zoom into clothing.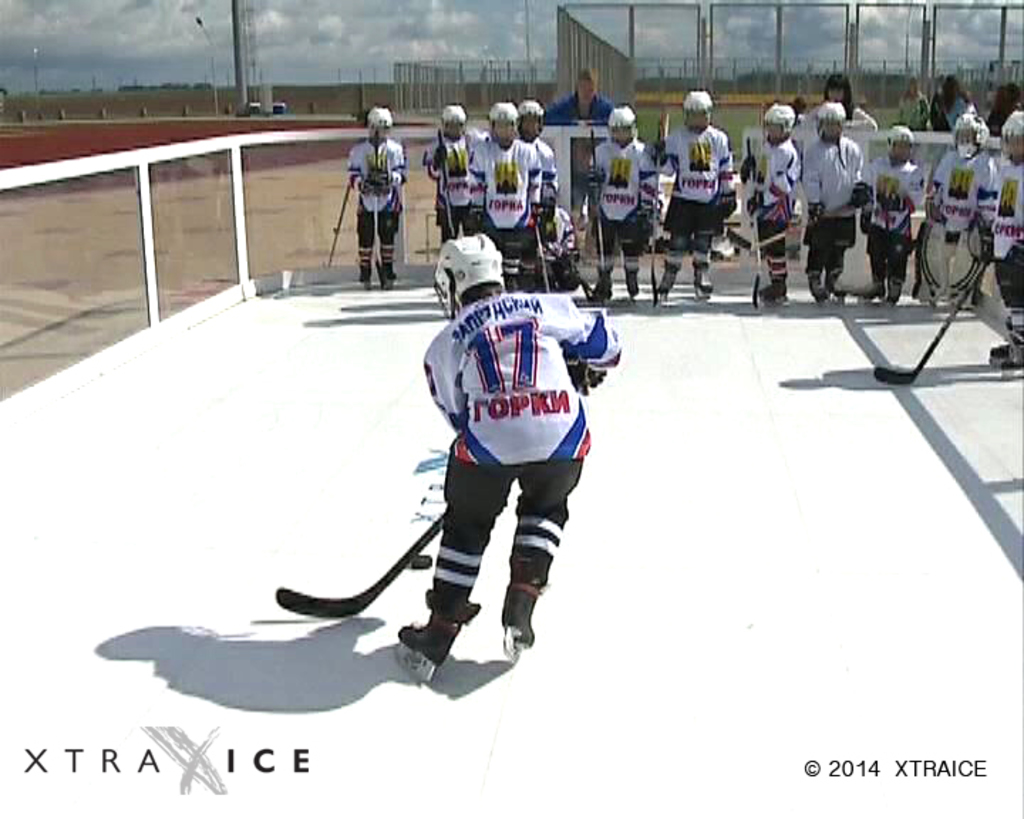
Zoom target: 654 117 737 236.
